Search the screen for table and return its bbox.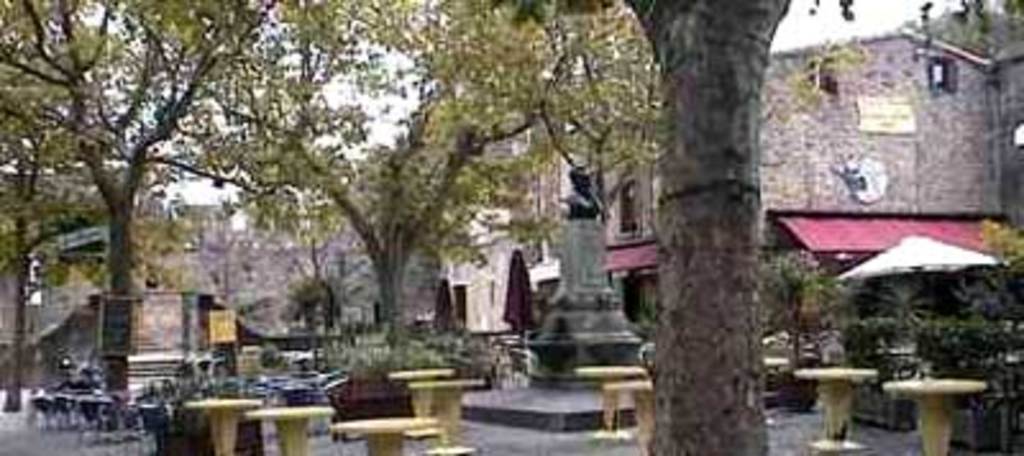
Found: (387,366,451,436).
